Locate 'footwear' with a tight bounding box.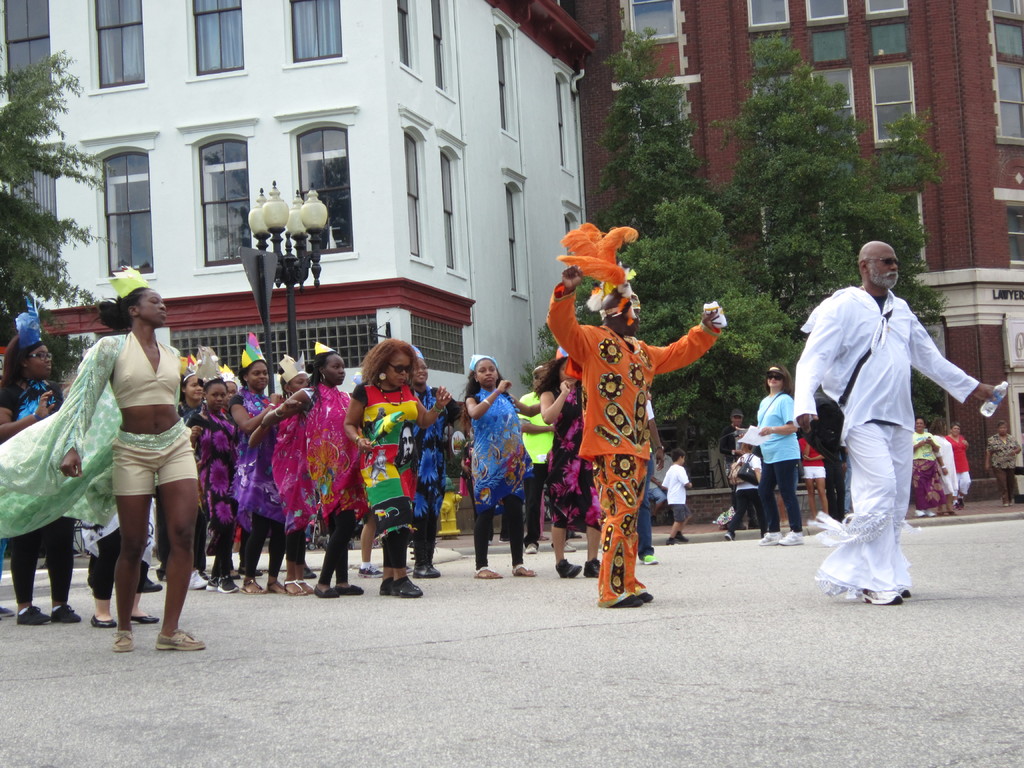
l=351, t=561, r=381, b=581.
